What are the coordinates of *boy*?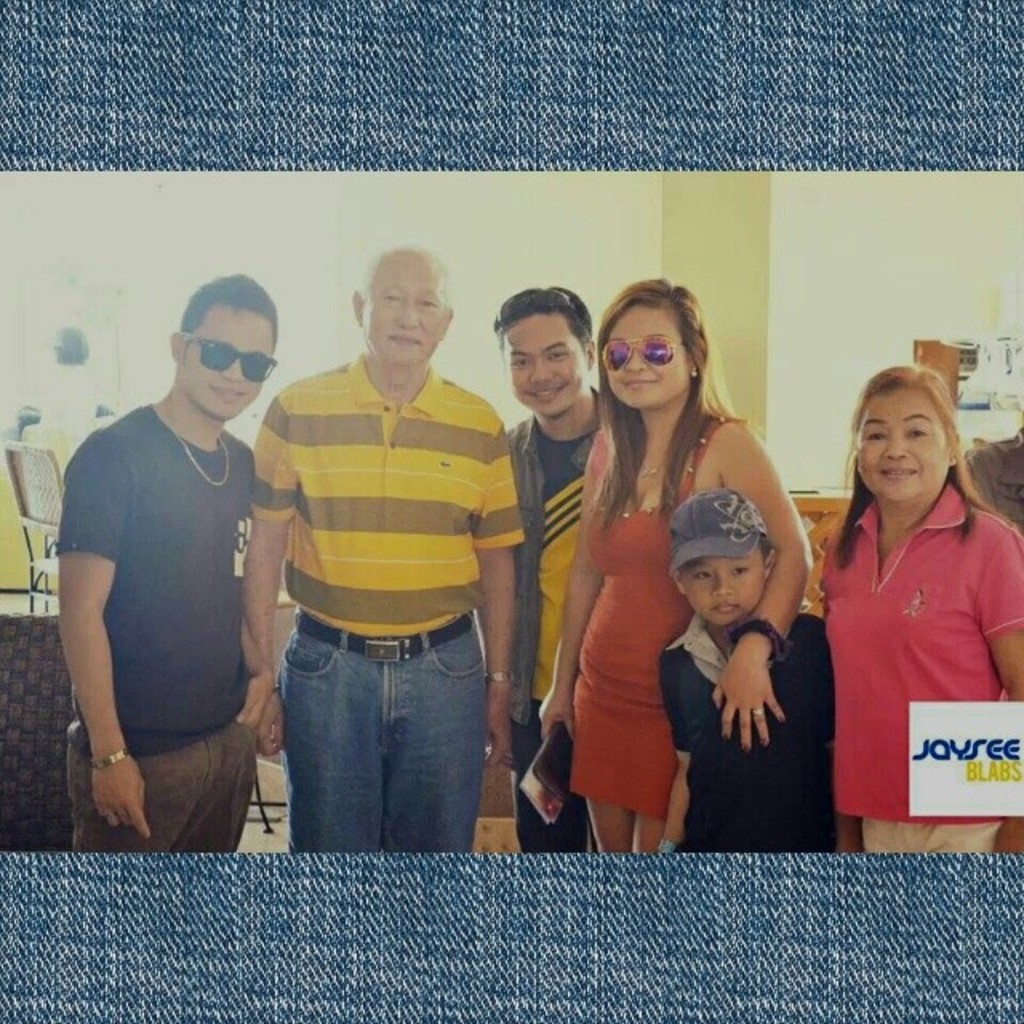
<bbox>507, 286, 614, 851</bbox>.
